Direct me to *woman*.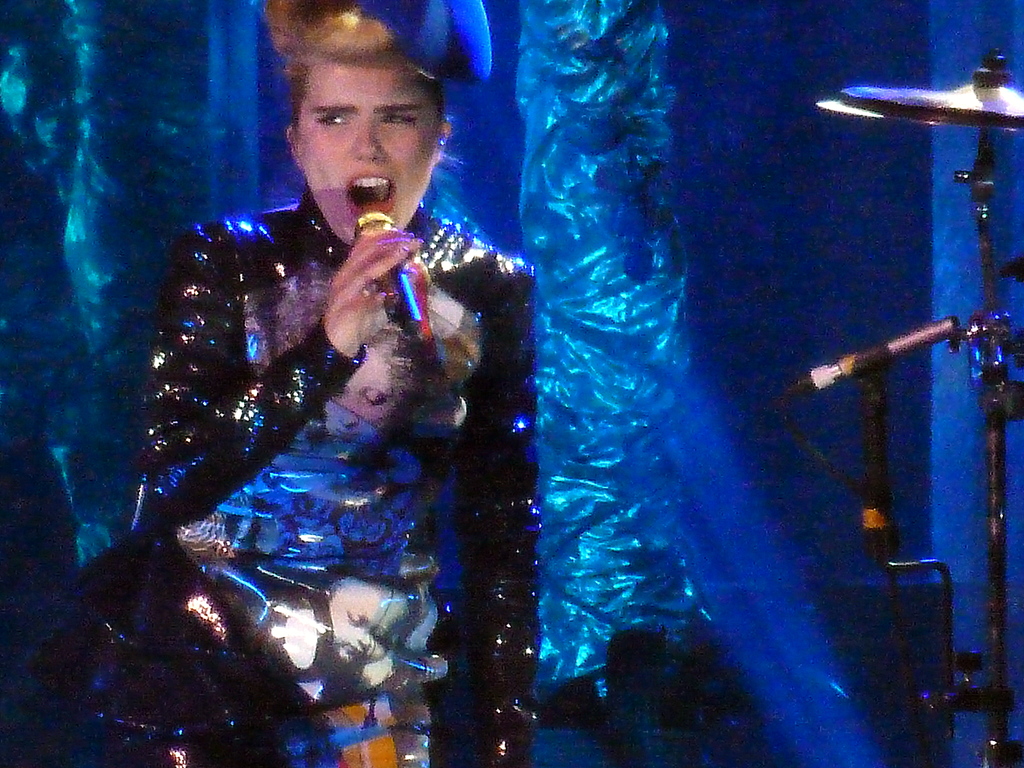
Direction: (x1=140, y1=0, x2=541, y2=767).
